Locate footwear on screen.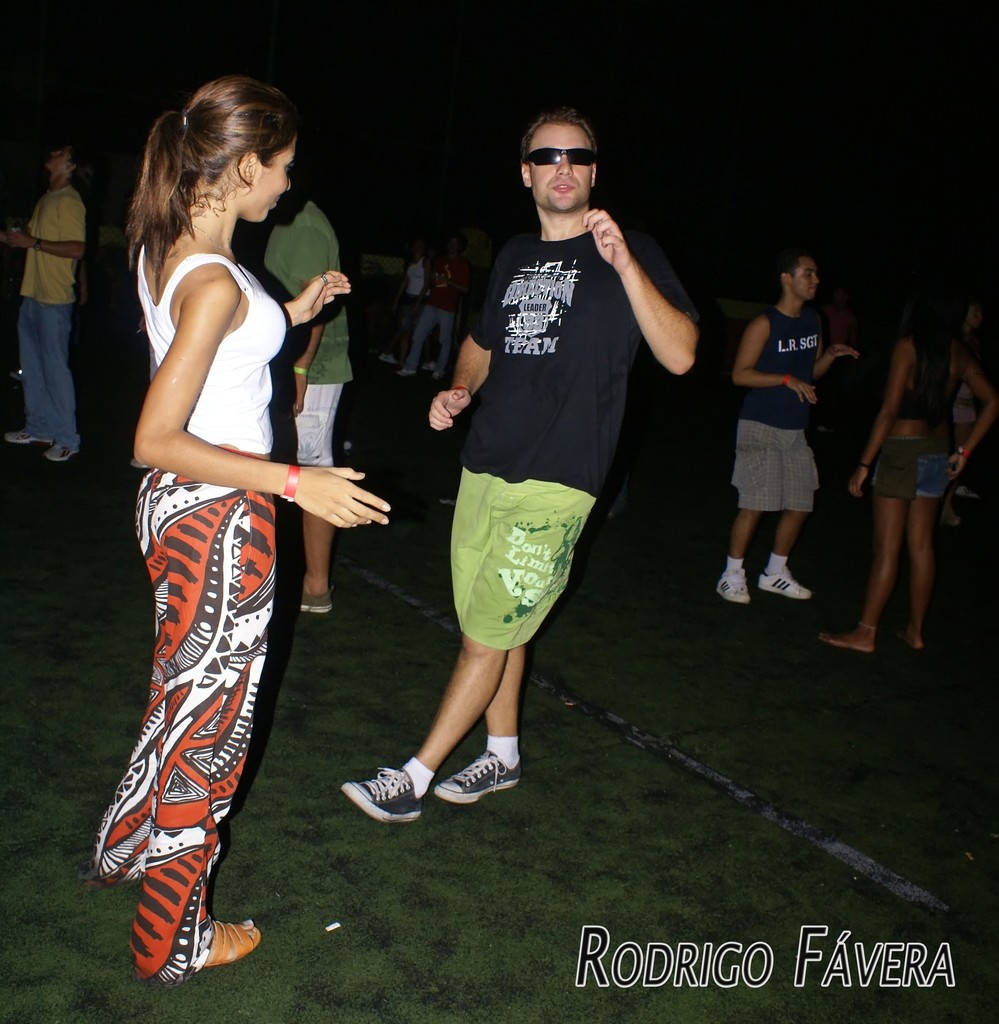
On screen at bbox=[760, 569, 809, 599].
